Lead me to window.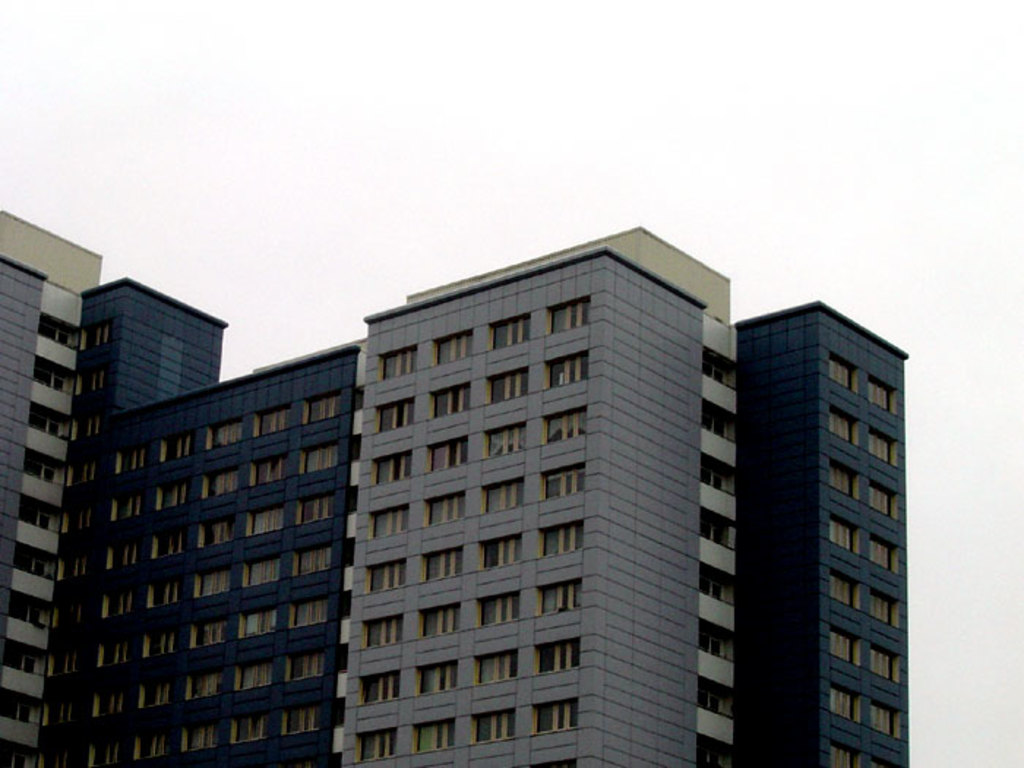
Lead to [x1=483, y1=581, x2=519, y2=635].
